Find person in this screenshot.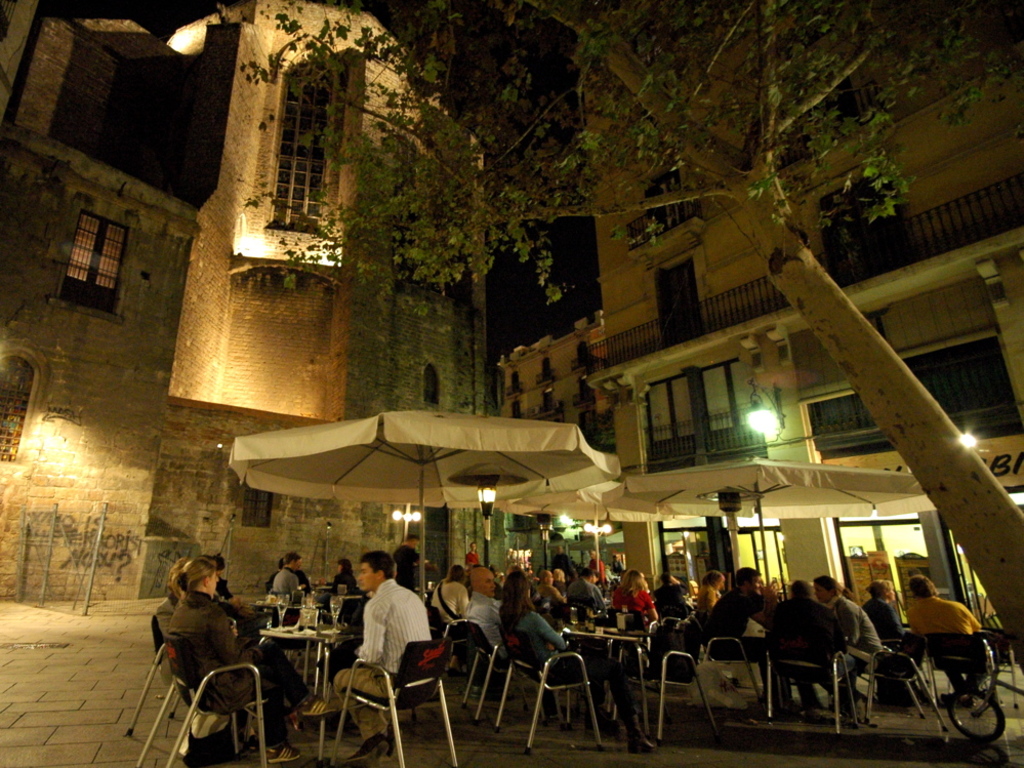
The bounding box for person is 704,572,783,704.
